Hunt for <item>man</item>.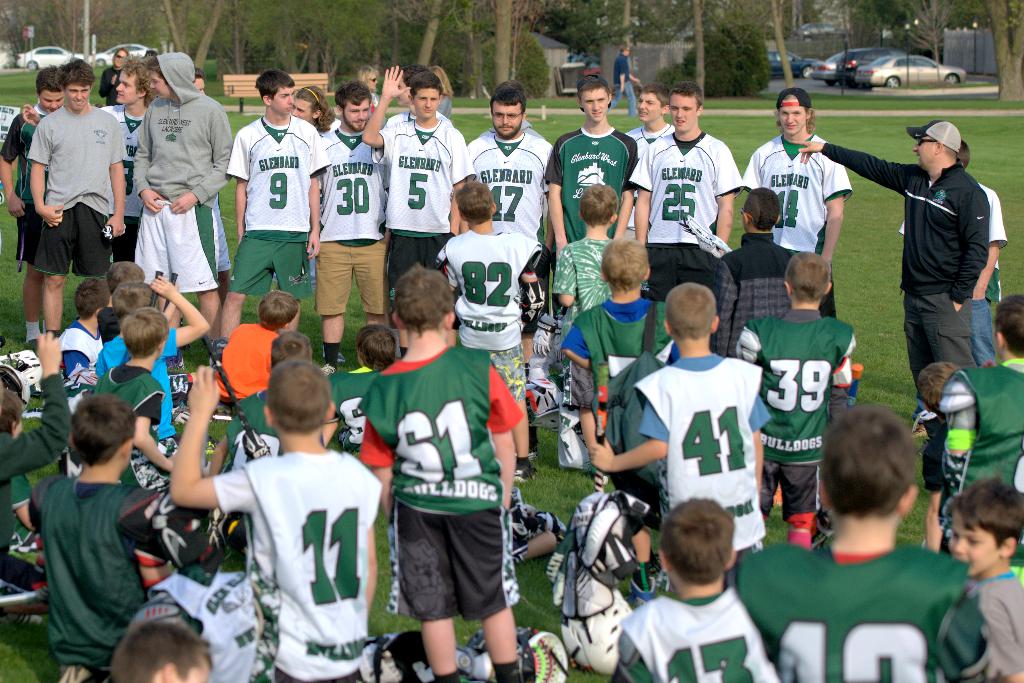
Hunted down at 218 69 329 348.
